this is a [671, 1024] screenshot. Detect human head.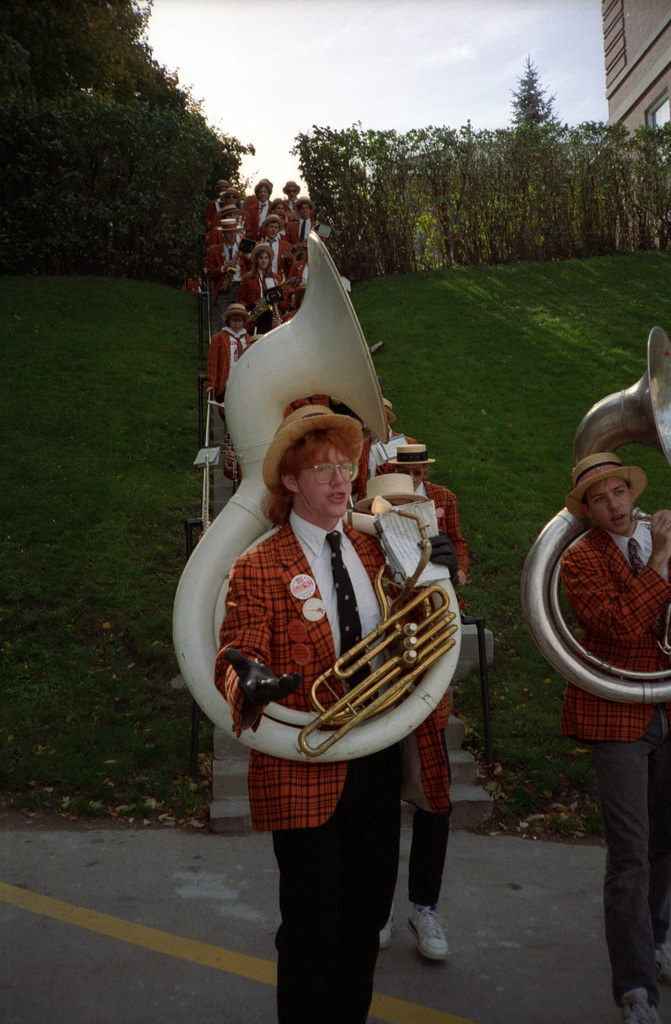
pyautogui.locateOnScreen(560, 449, 648, 540).
